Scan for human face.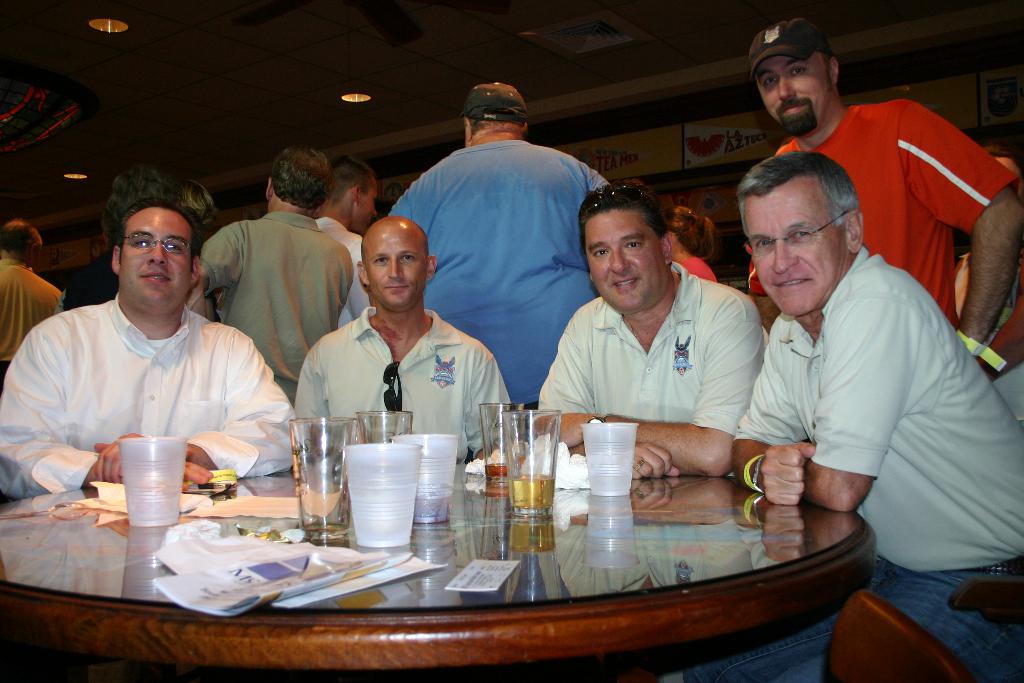
Scan result: (left=743, top=177, right=845, bottom=316).
